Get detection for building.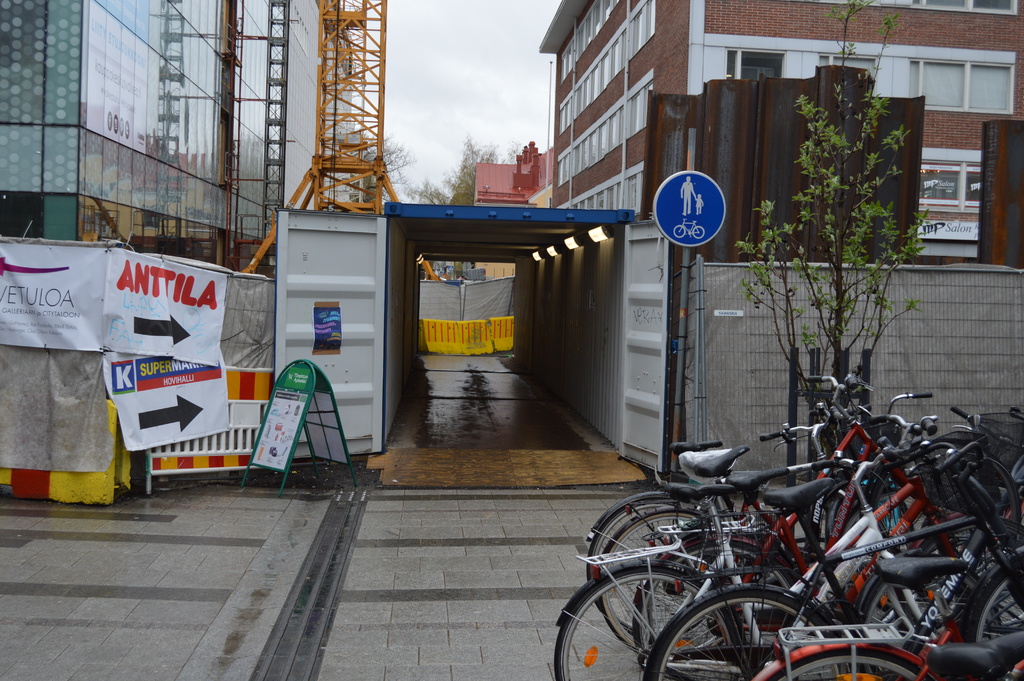
Detection: 0 0 369 281.
